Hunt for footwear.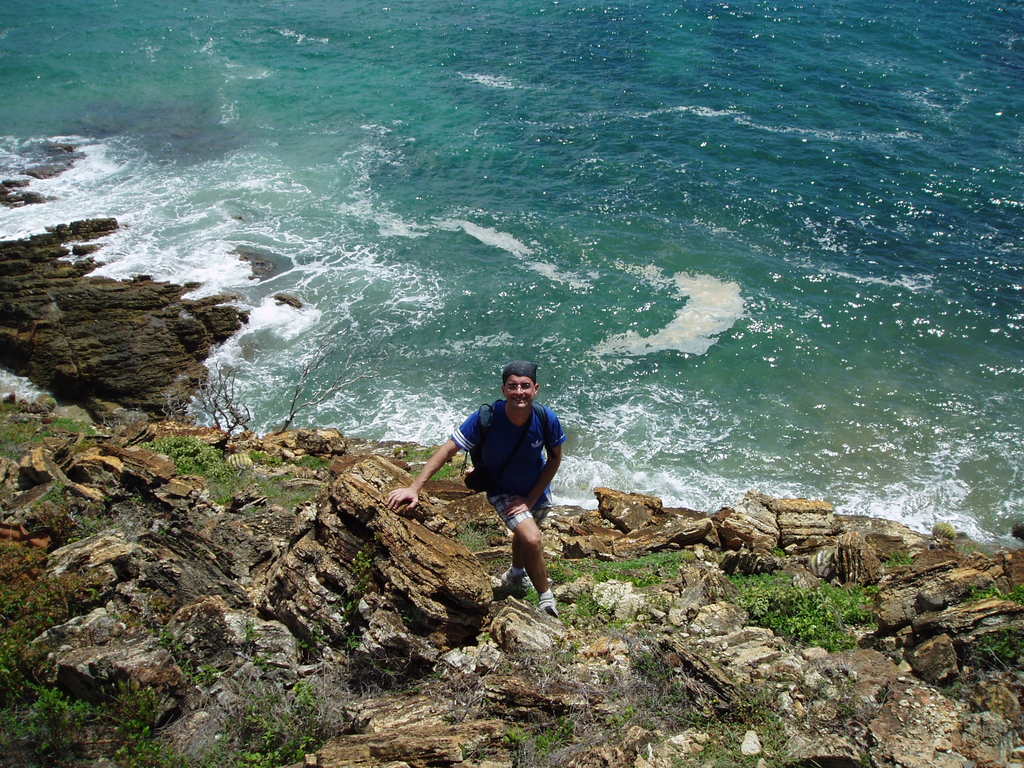
Hunted down at 539,597,557,622.
